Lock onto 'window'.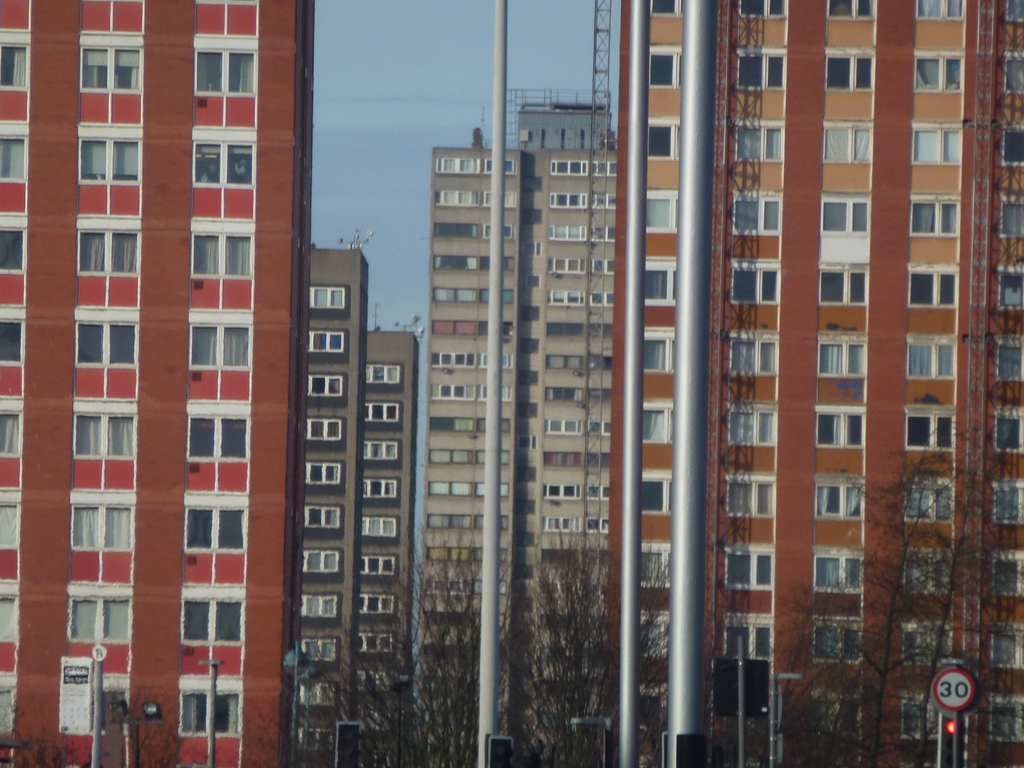
Locked: BBox(1, 594, 17, 637).
